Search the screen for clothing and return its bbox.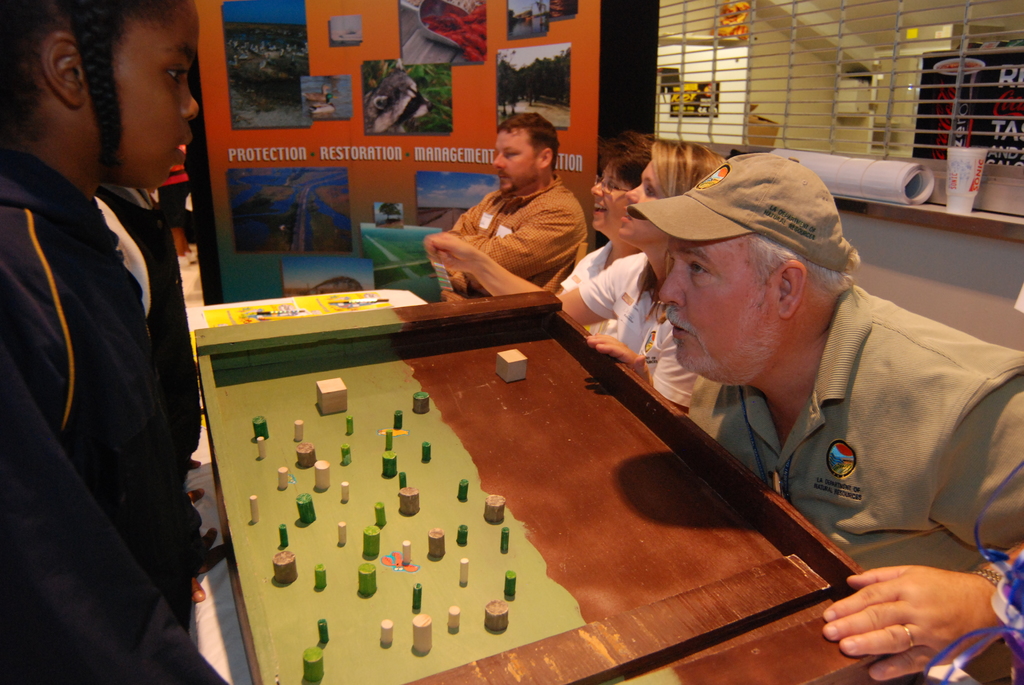
Found: x1=560, y1=240, x2=614, y2=341.
